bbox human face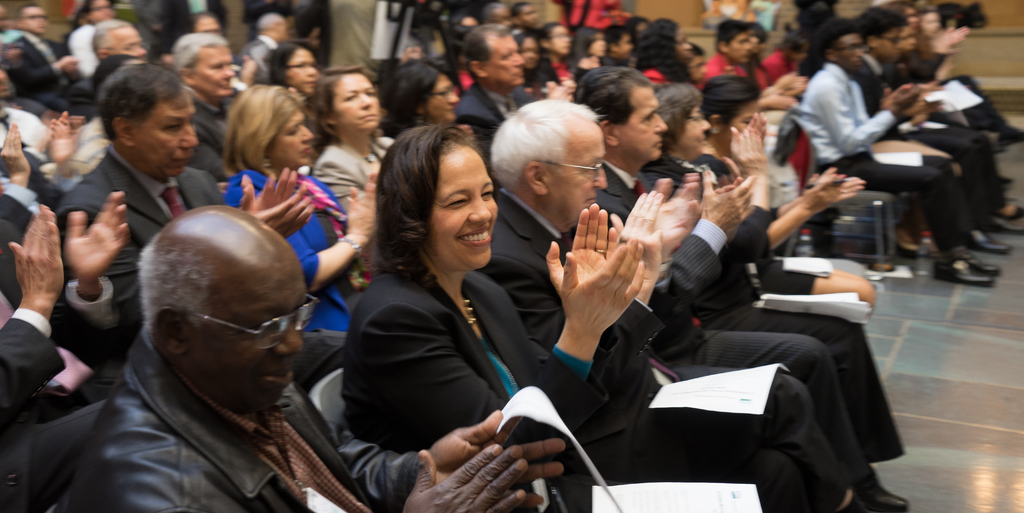
<bbox>193, 45, 234, 99</bbox>
